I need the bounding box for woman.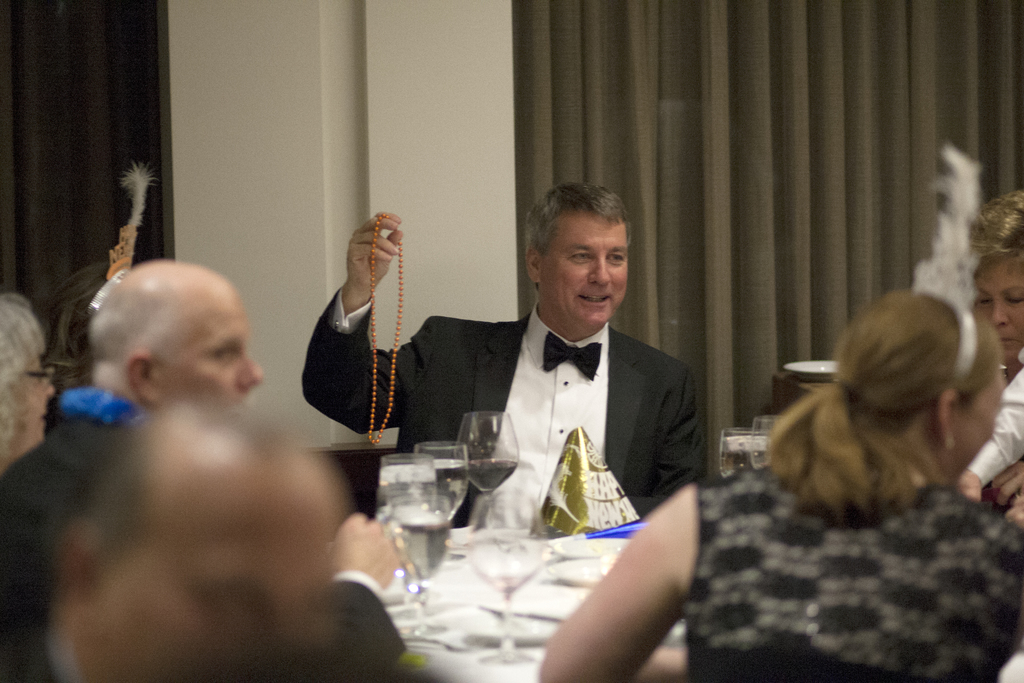
Here it is: select_region(540, 289, 1023, 677).
